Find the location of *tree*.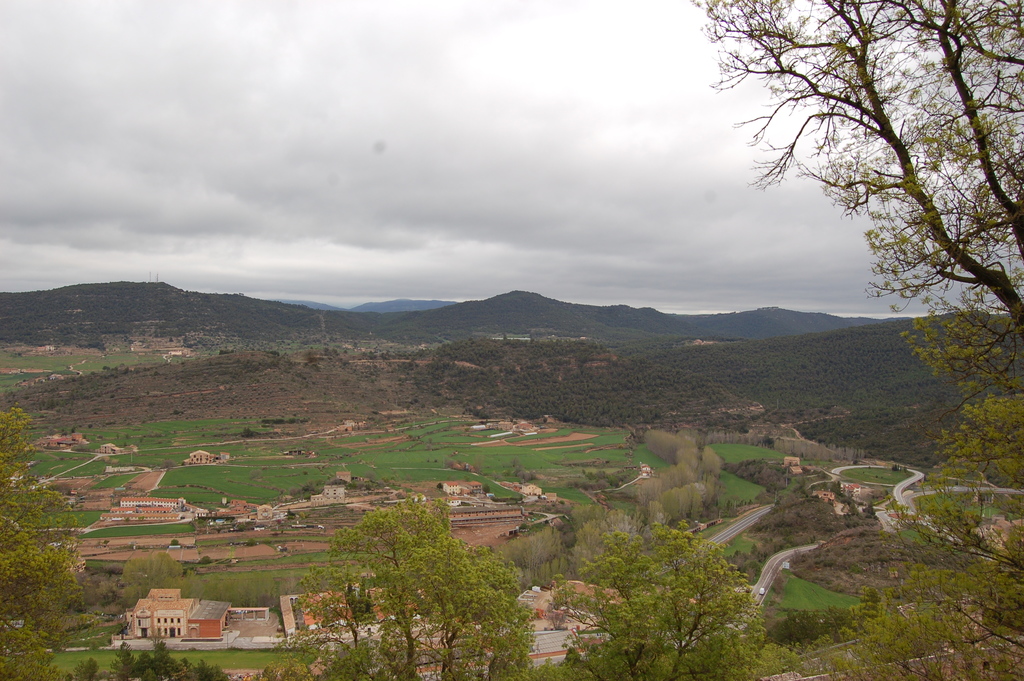
Location: <region>767, 609, 870, 648</region>.
